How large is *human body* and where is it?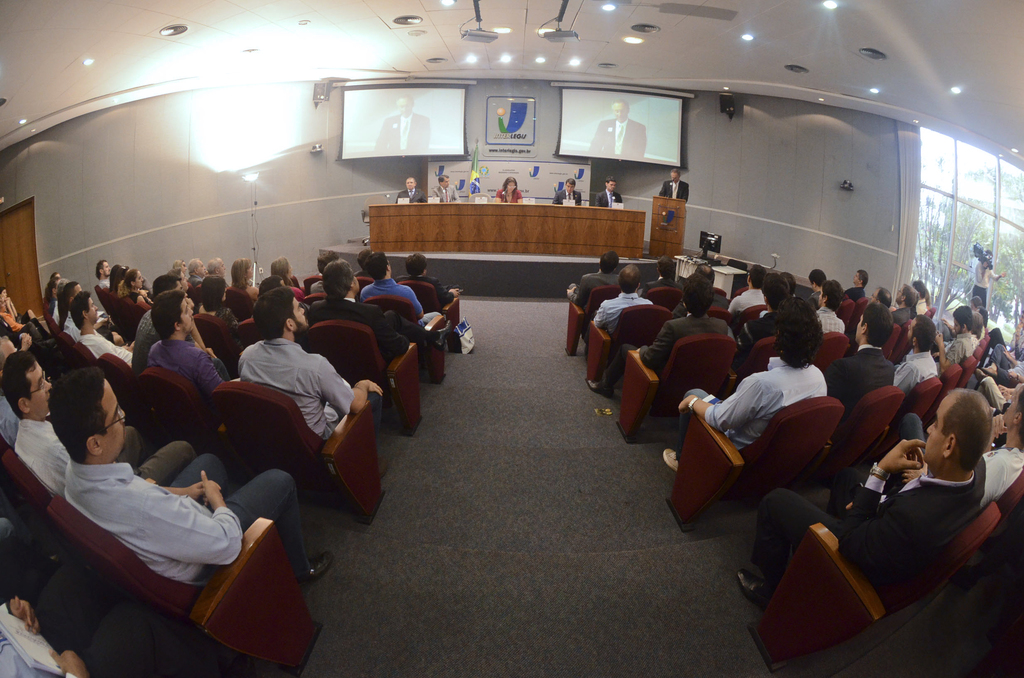
Bounding box: x1=373 y1=90 x2=453 y2=152.
